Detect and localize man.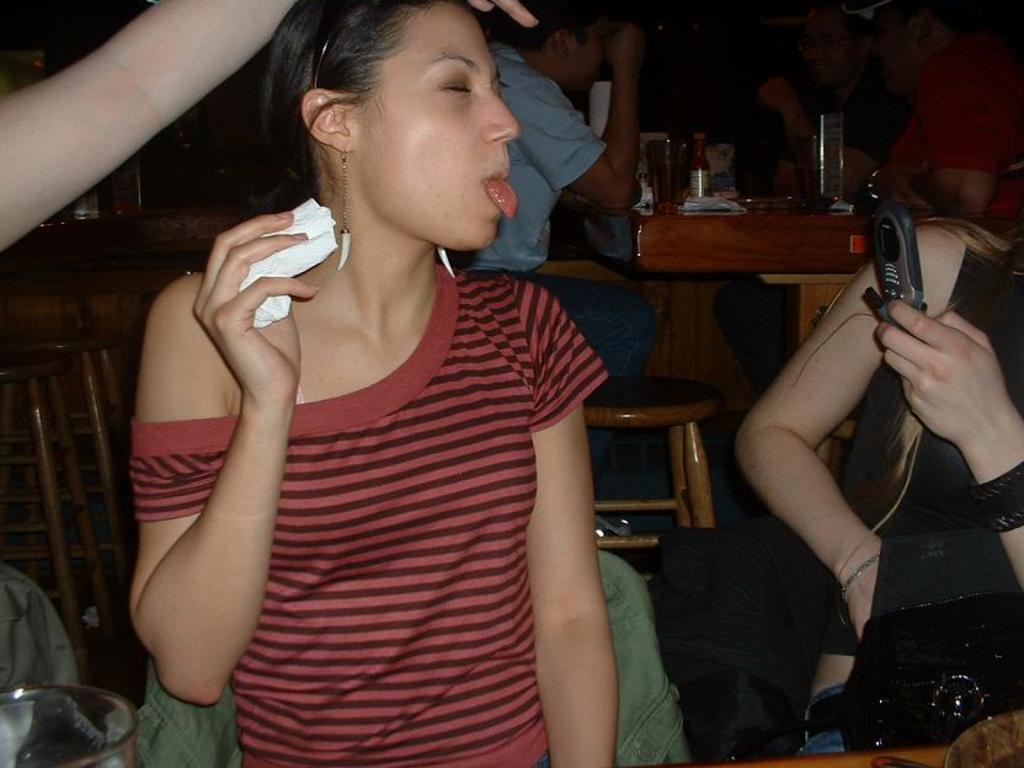
Localized at BBox(694, 0, 911, 400).
